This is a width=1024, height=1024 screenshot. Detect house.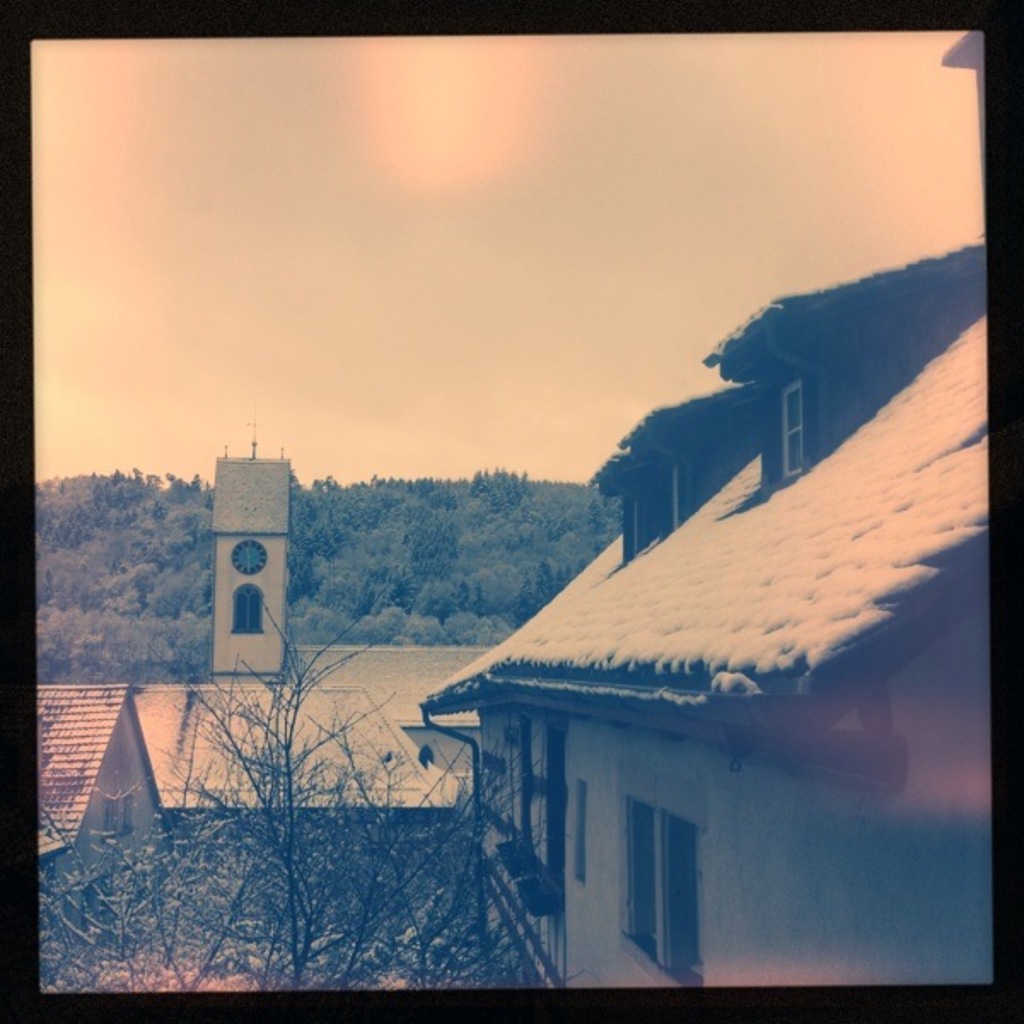
<box>203,452,500,778</box>.
